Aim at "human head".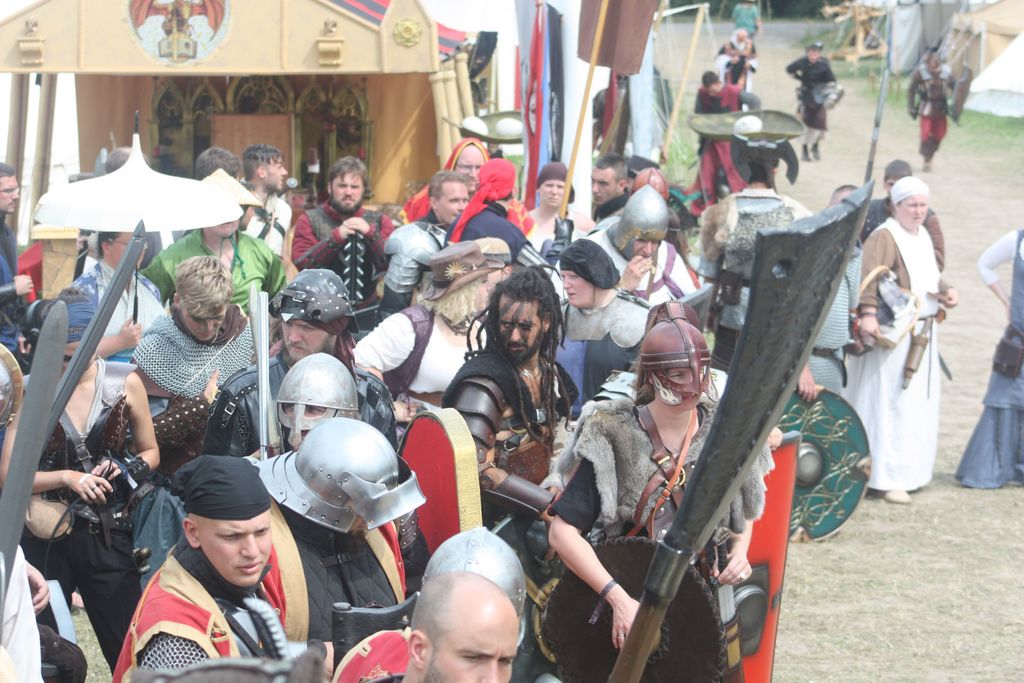
Aimed at (241,147,290,188).
